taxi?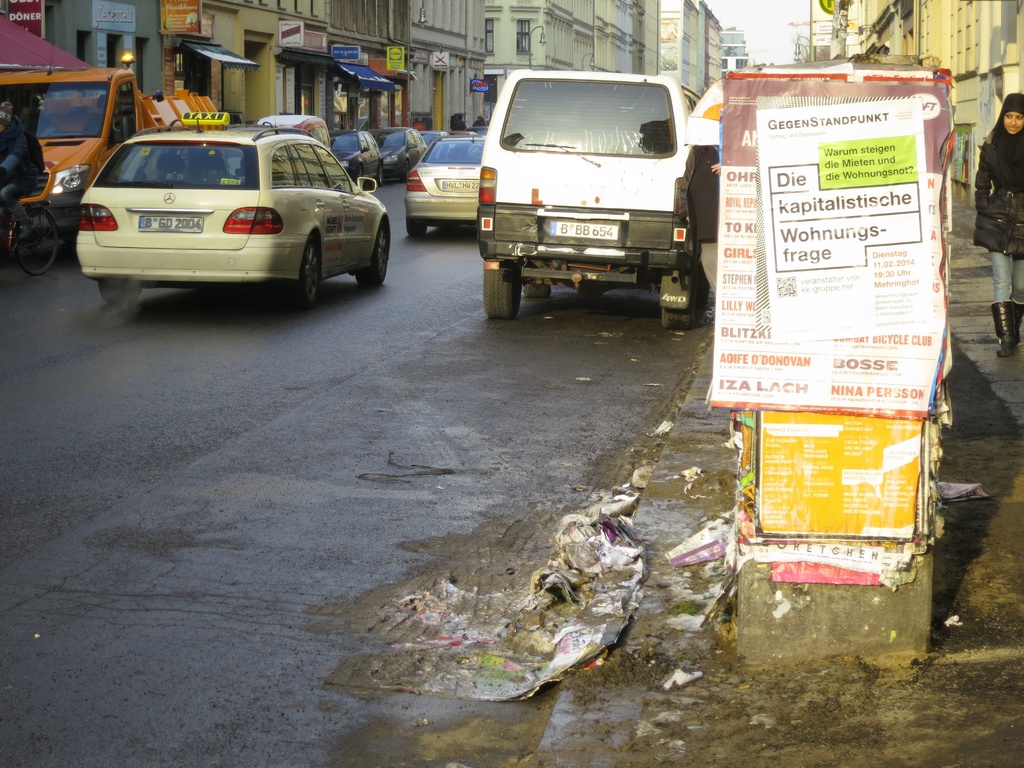
left=58, top=99, right=395, bottom=296
